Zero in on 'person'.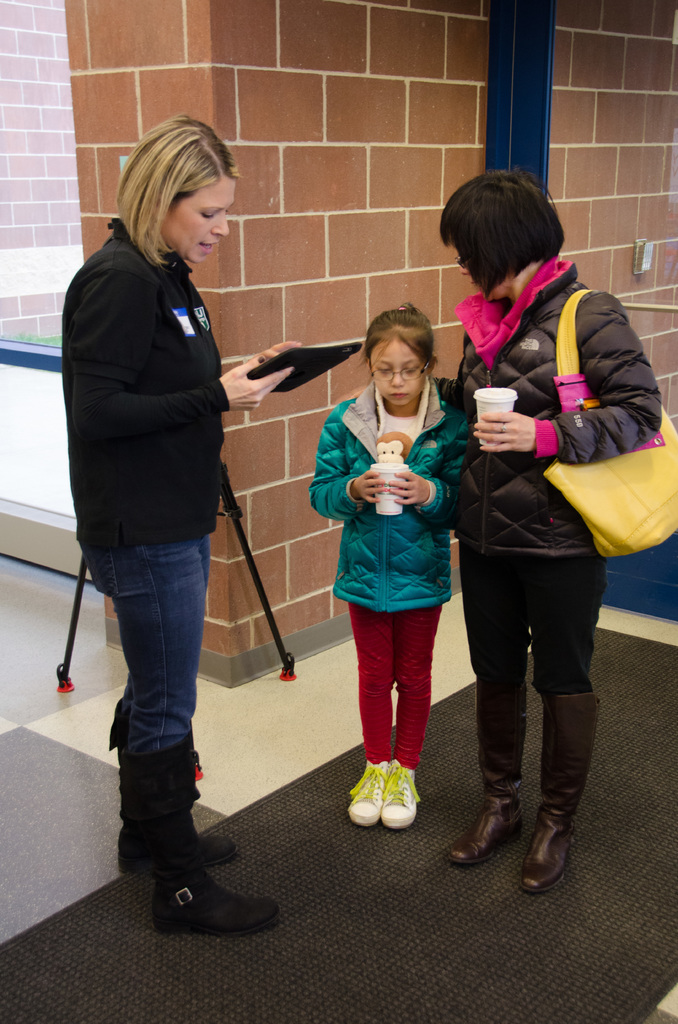
Zeroed in: 447:173:662:901.
